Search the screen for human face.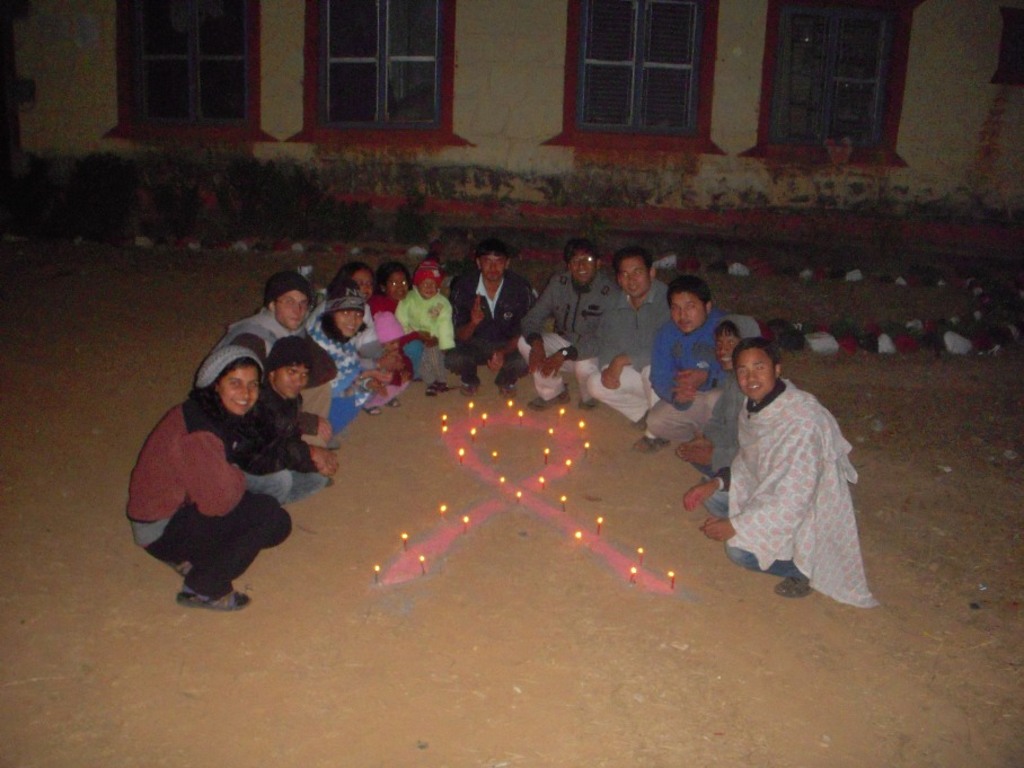
Found at select_region(479, 251, 505, 283).
